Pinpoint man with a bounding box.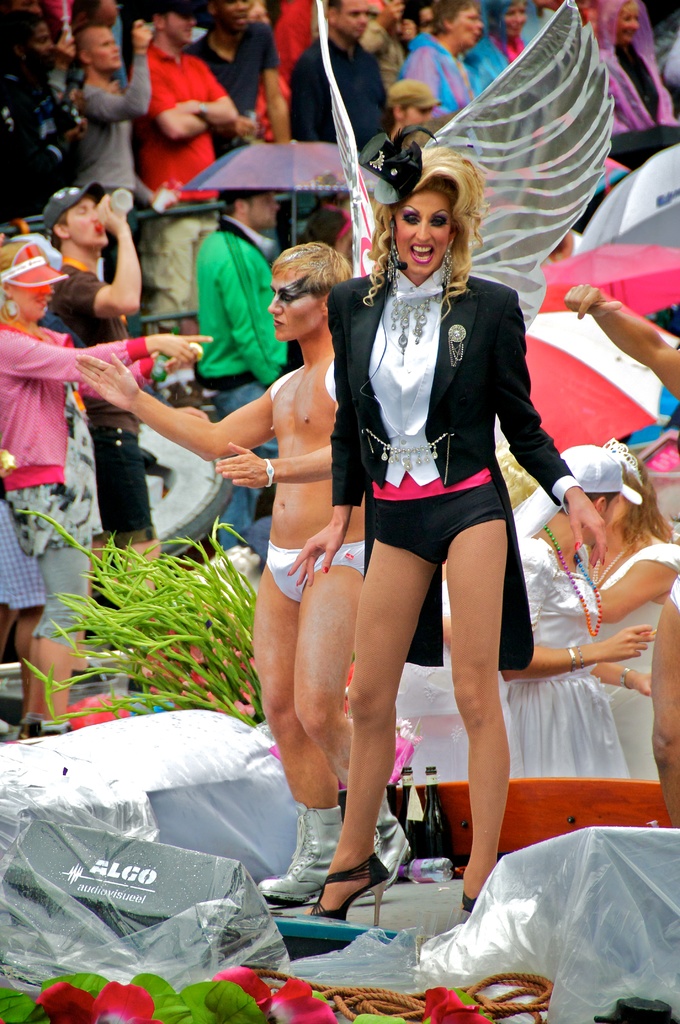
70:239:414:908.
